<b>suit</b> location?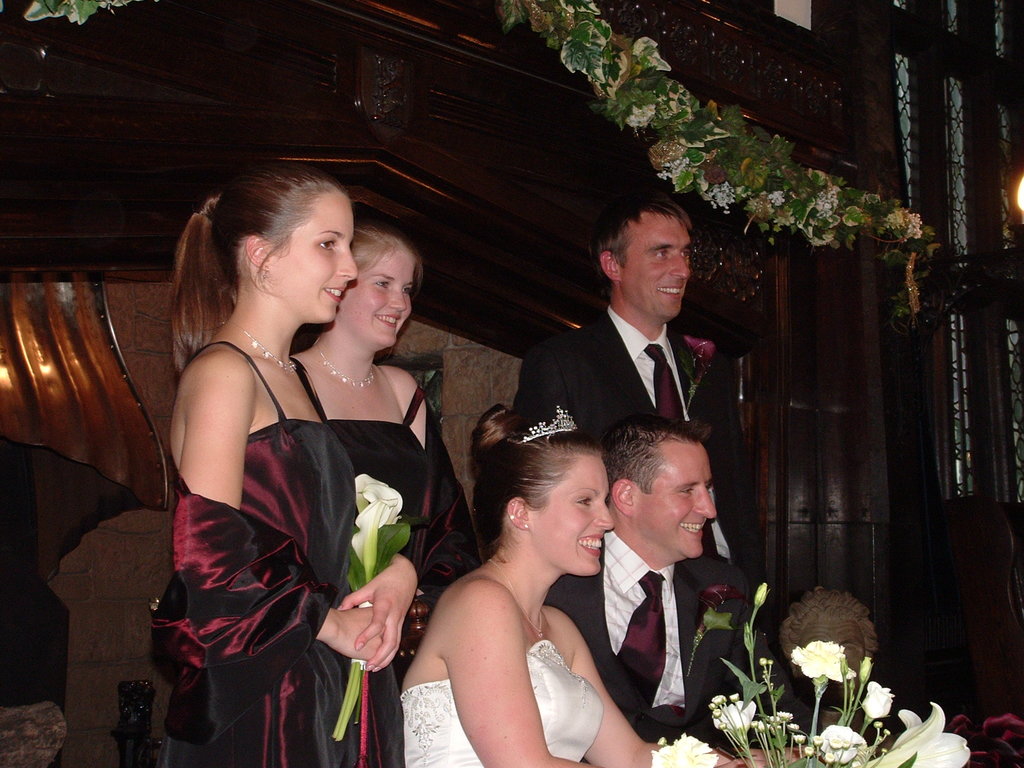
(x1=543, y1=531, x2=790, y2=758)
